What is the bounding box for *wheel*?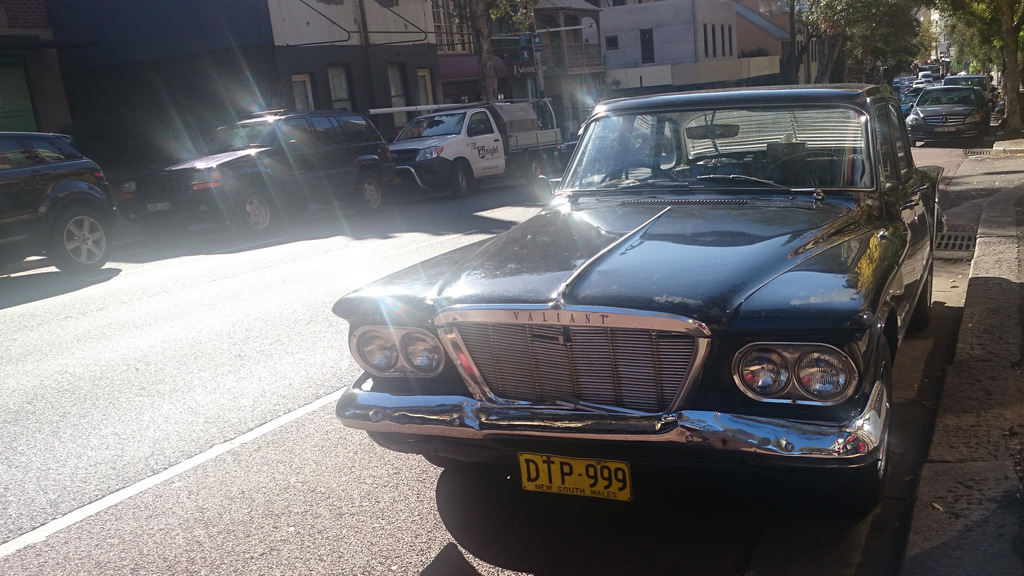
bbox=(44, 207, 111, 273).
